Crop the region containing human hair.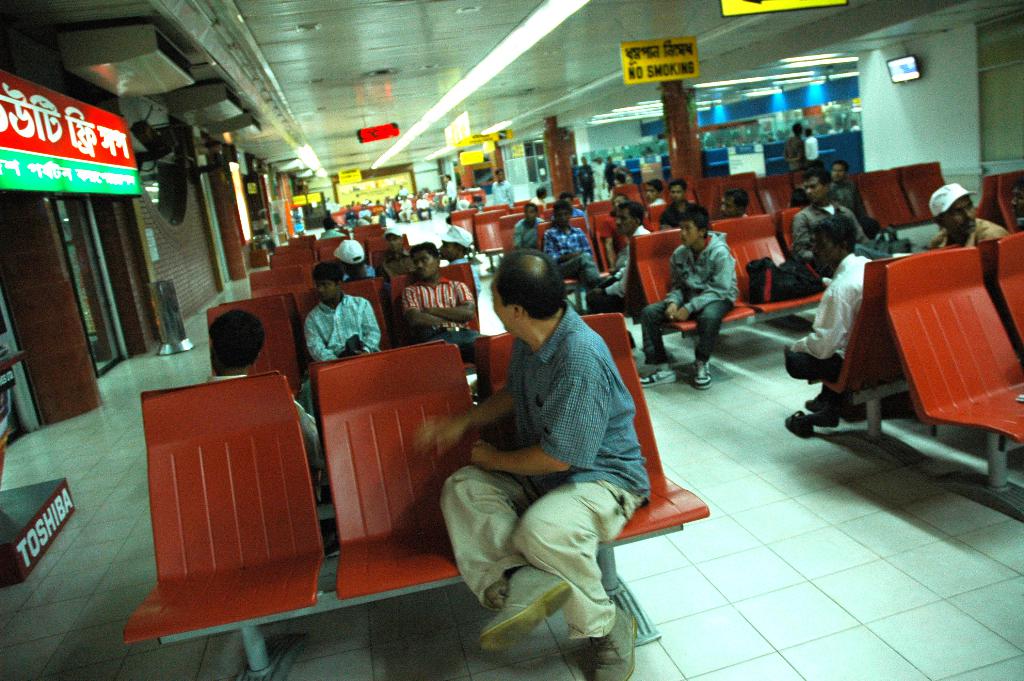
Crop region: bbox(725, 192, 750, 213).
